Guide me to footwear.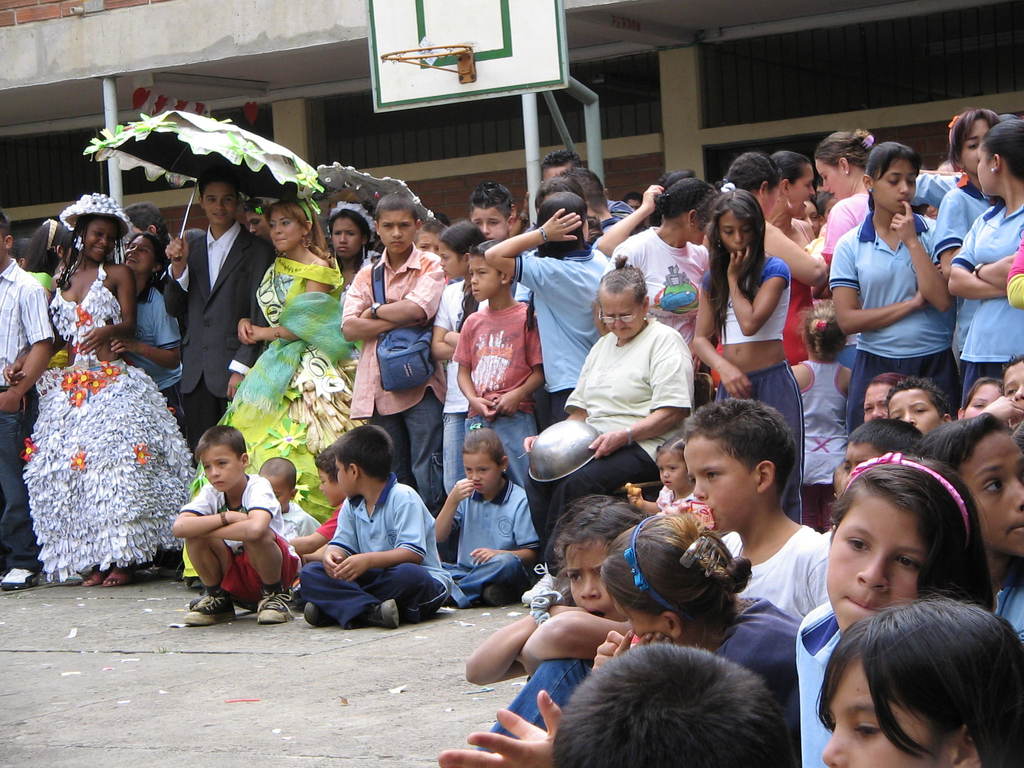
Guidance: select_region(83, 567, 110, 589).
